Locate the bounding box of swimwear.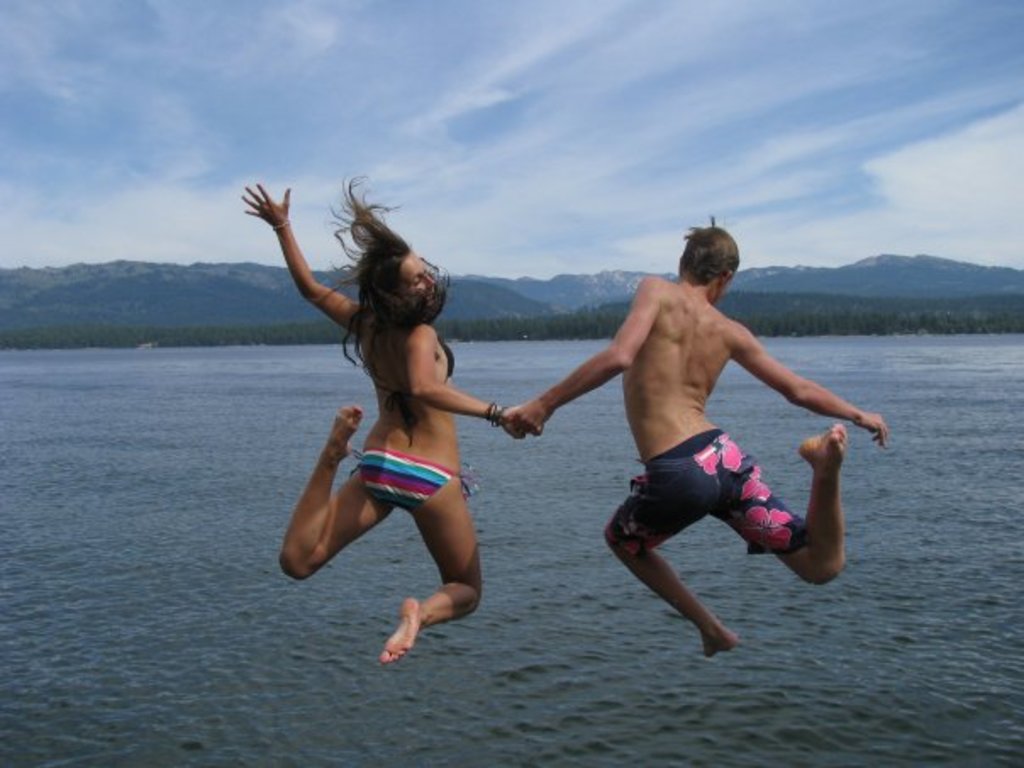
Bounding box: (353,451,488,517).
